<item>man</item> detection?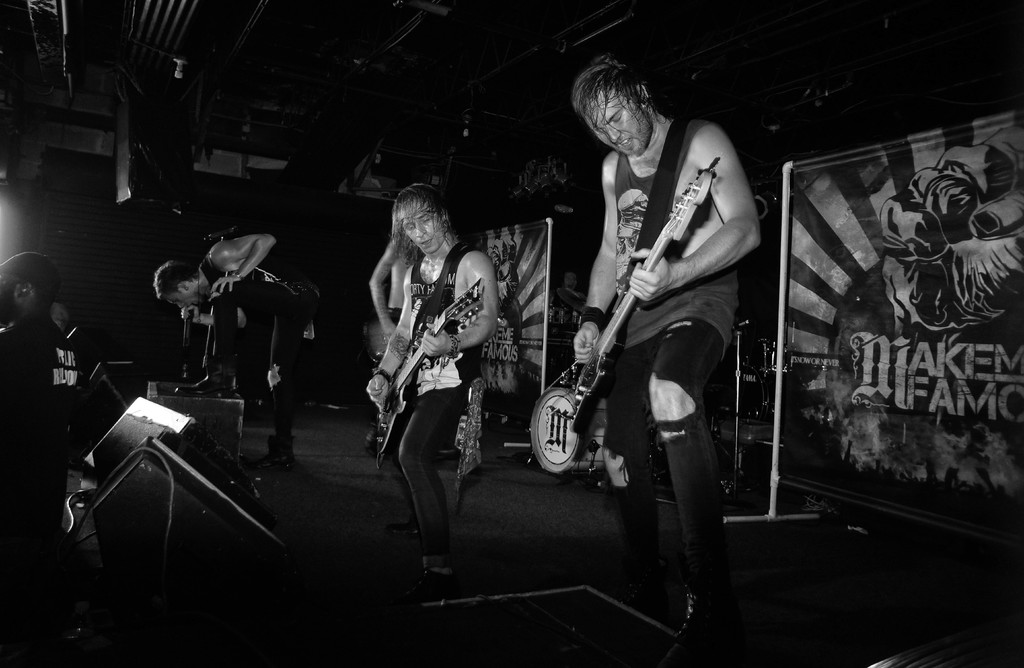
366,235,422,341
